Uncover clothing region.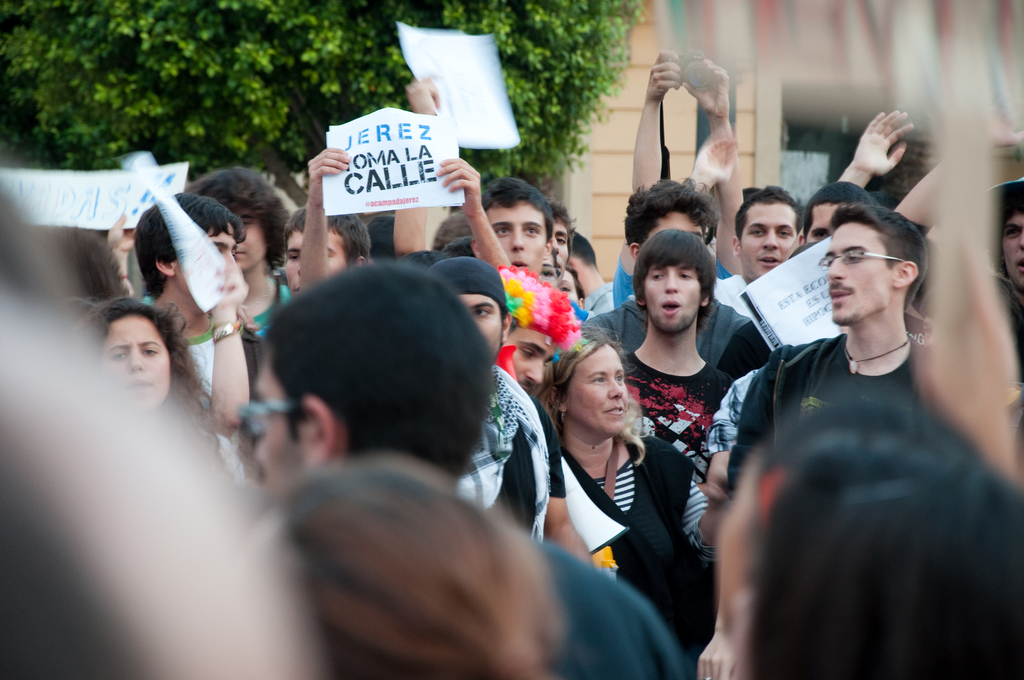
Uncovered: [left=771, top=334, right=924, bottom=453].
